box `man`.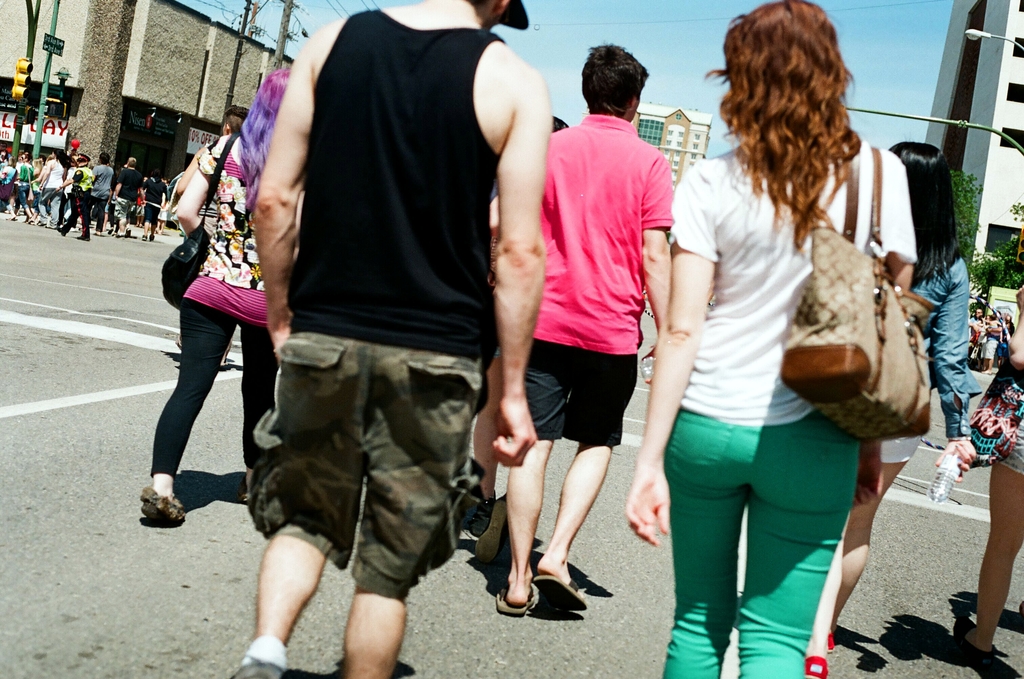
x1=981 y1=314 x2=1002 y2=372.
